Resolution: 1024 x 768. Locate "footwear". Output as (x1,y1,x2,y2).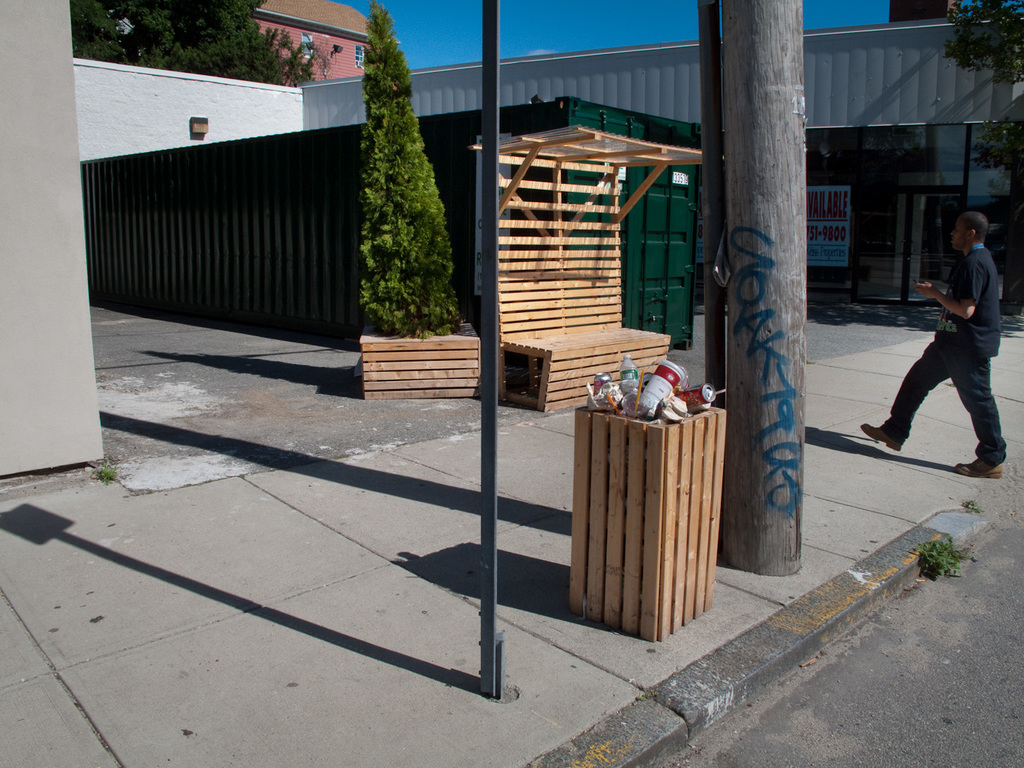
(955,454,1004,477).
